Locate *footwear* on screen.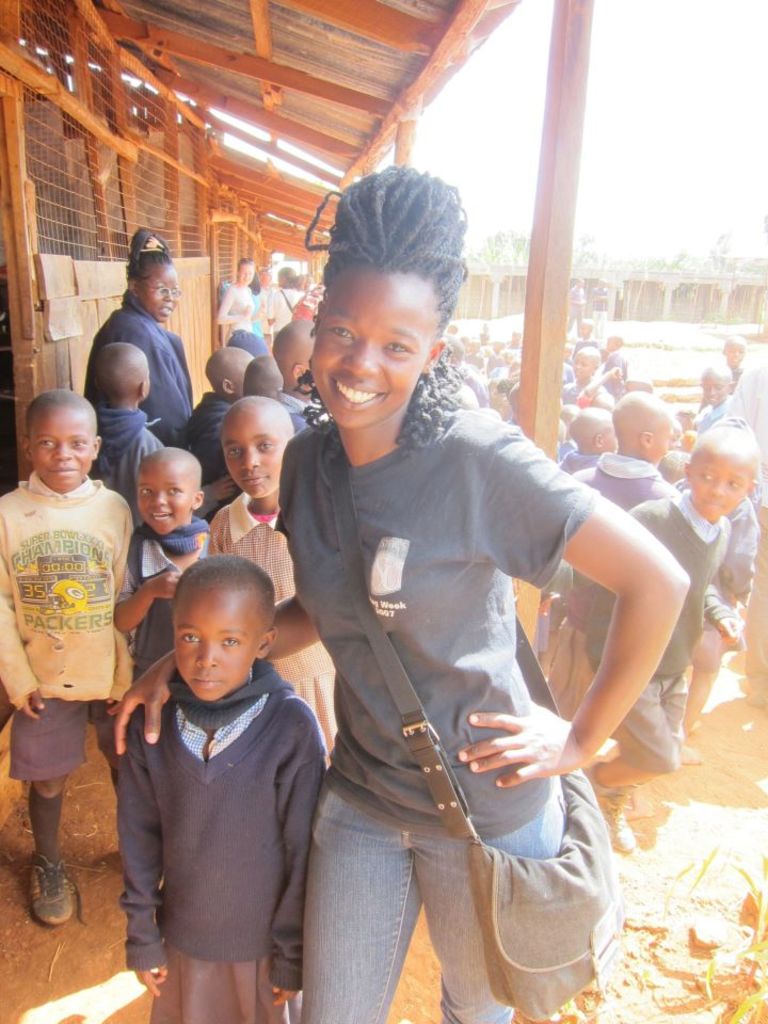
On screen at crop(585, 757, 637, 857).
